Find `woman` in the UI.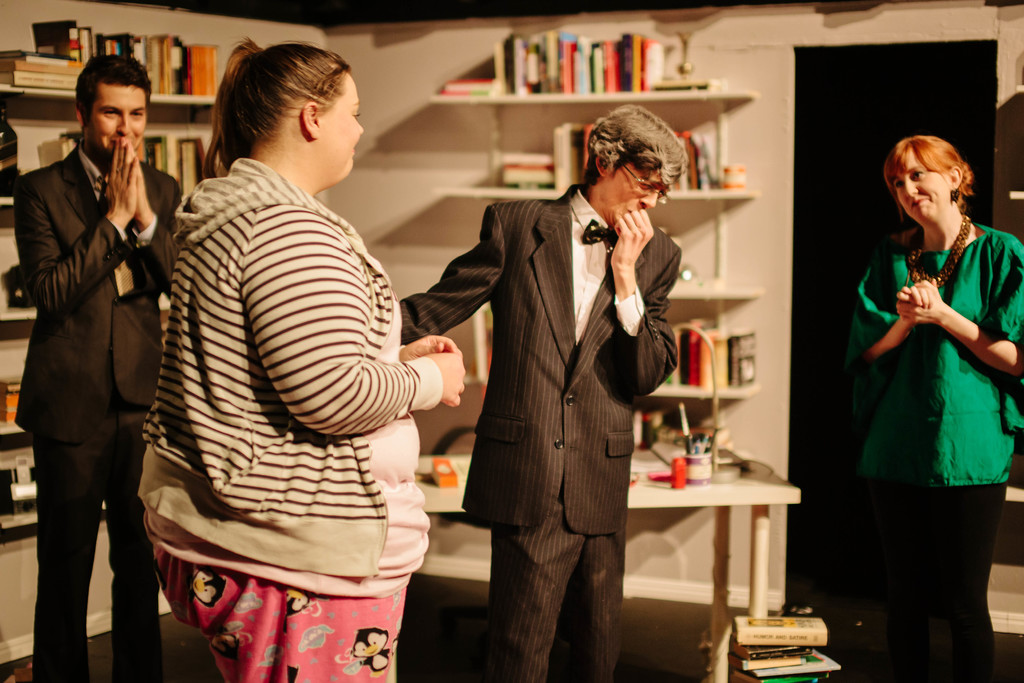
UI element at box=[138, 37, 464, 682].
